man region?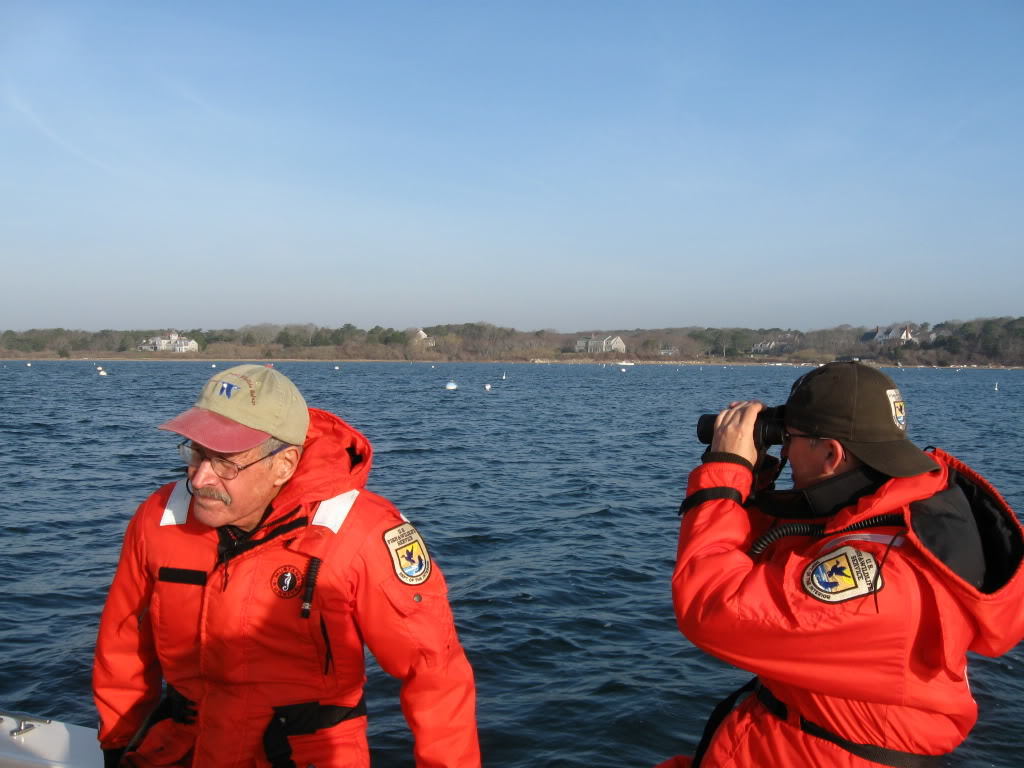
BBox(99, 363, 482, 767)
